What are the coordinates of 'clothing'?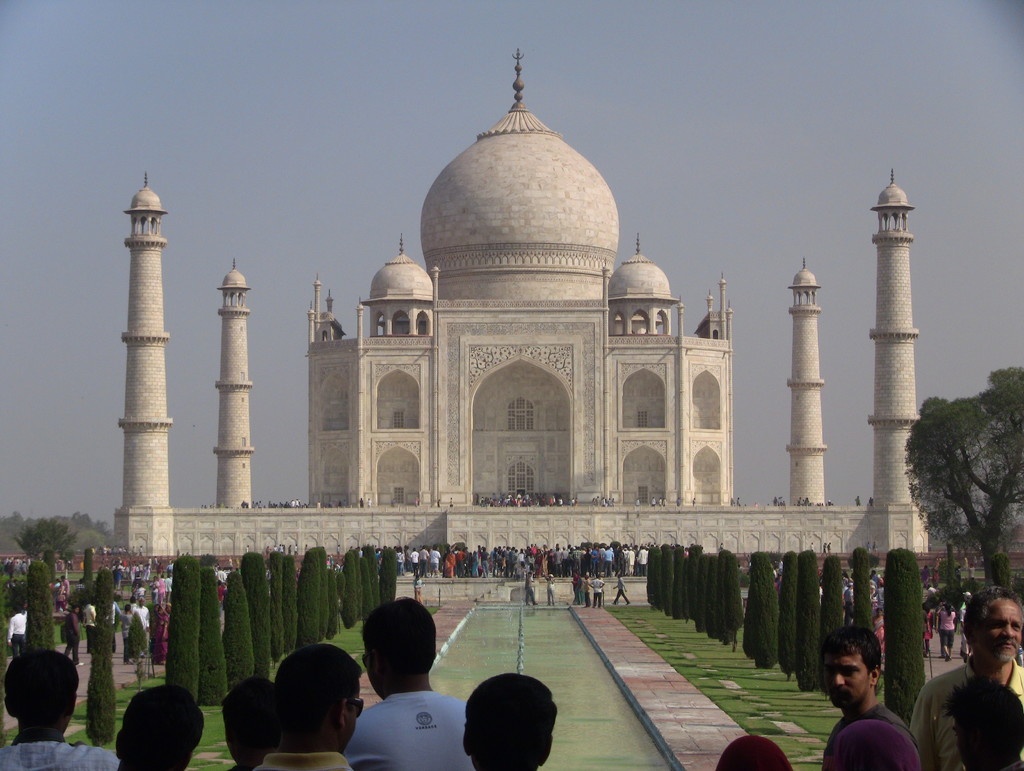
<box>959,599,968,649</box>.
